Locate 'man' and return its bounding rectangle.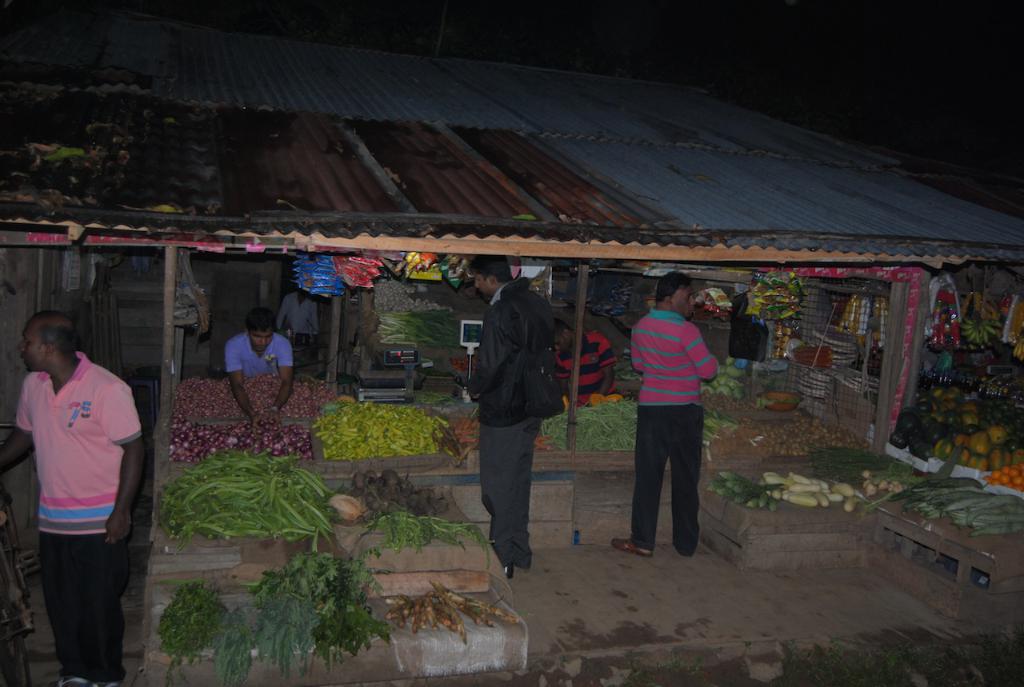
<region>462, 254, 558, 581</region>.
